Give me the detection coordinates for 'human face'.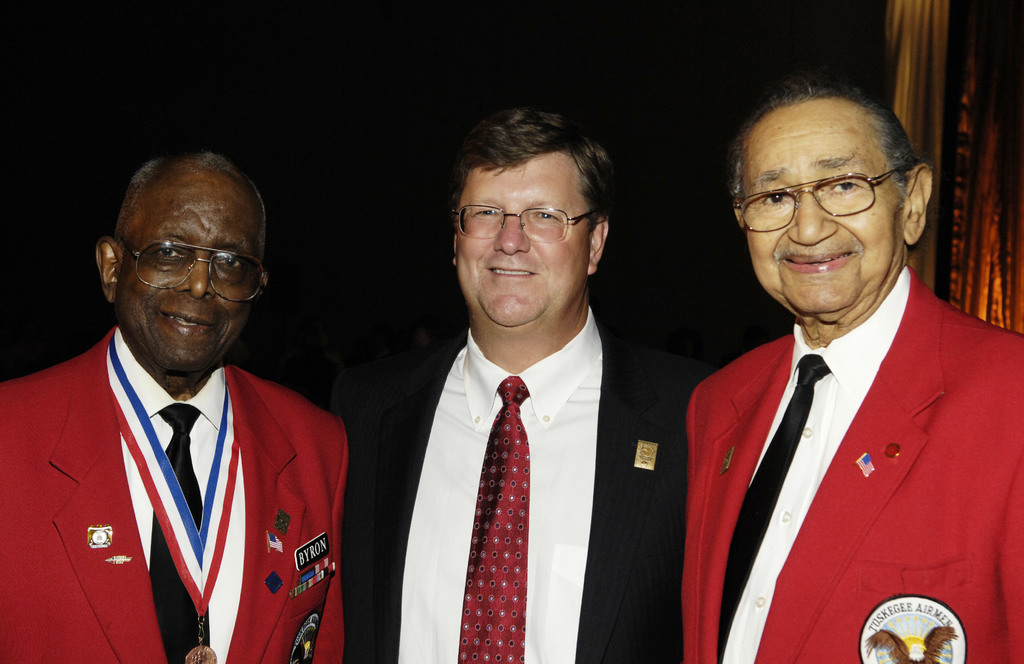
120,170,258,372.
